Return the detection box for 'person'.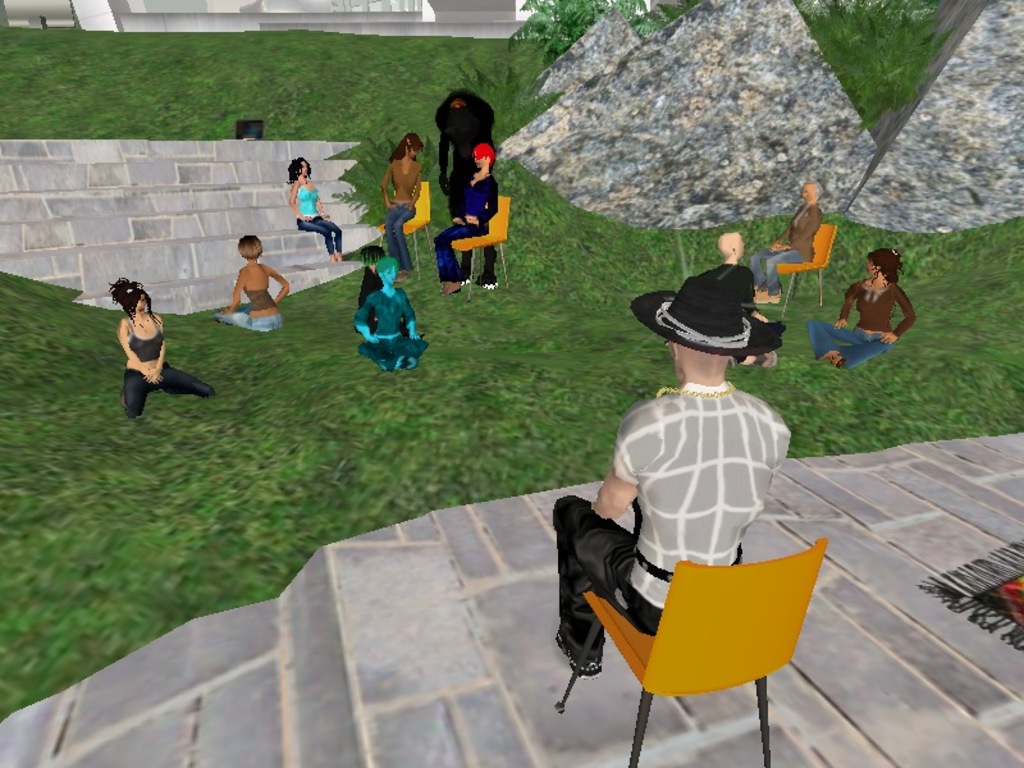
box=[110, 280, 214, 417].
